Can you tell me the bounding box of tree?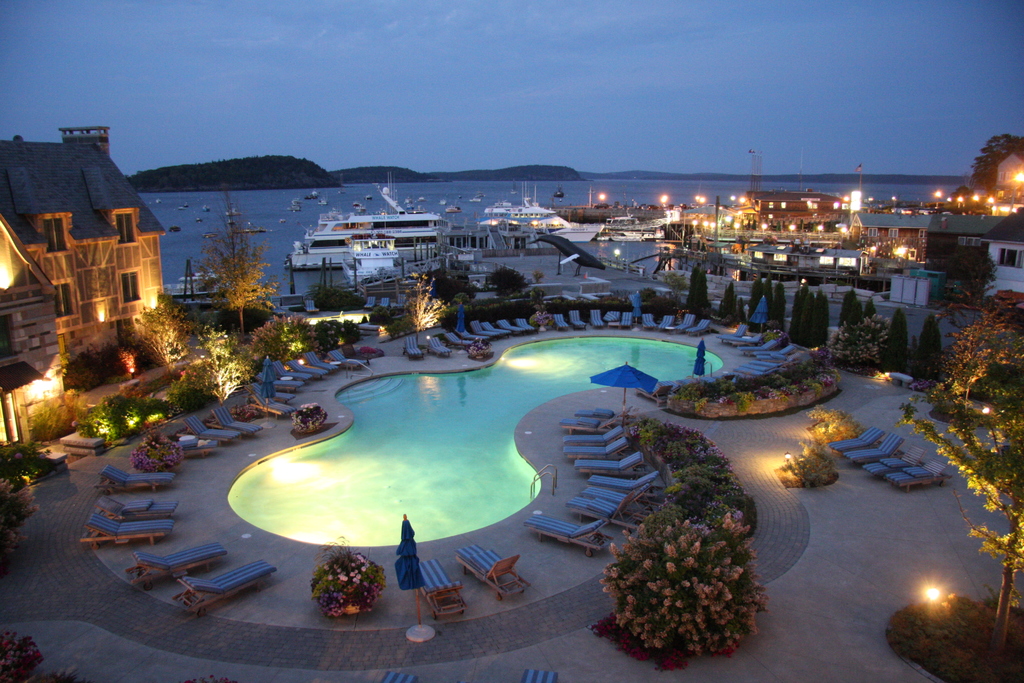
(964,125,1023,197).
